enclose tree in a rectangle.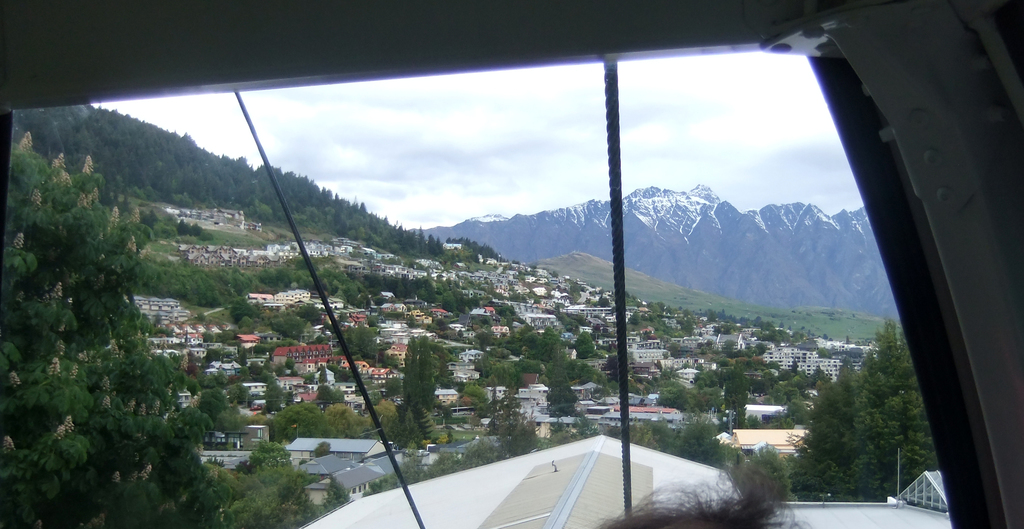
<region>796, 322, 925, 500</region>.
